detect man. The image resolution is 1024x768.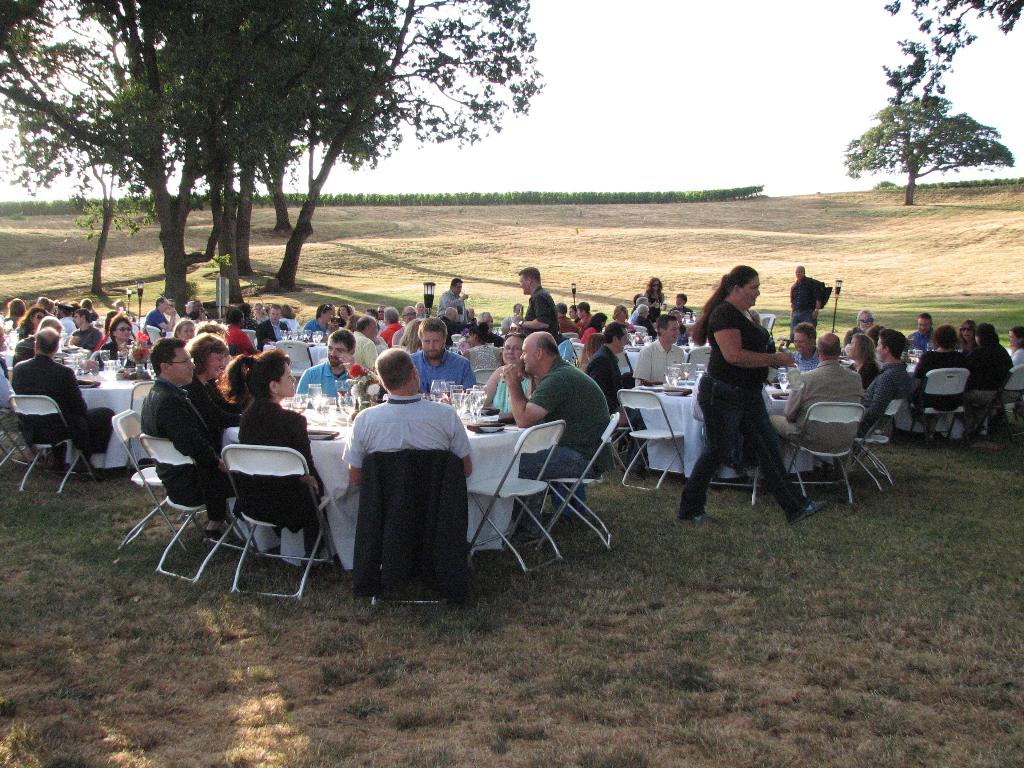
select_region(496, 332, 616, 540).
